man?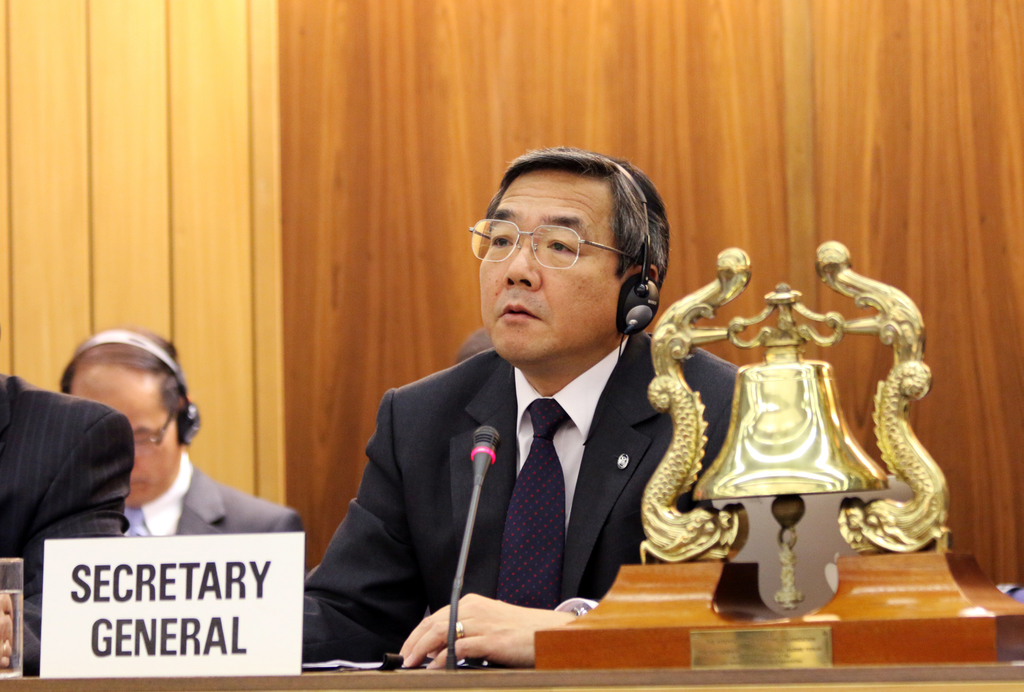
x1=310 y1=181 x2=781 y2=663
